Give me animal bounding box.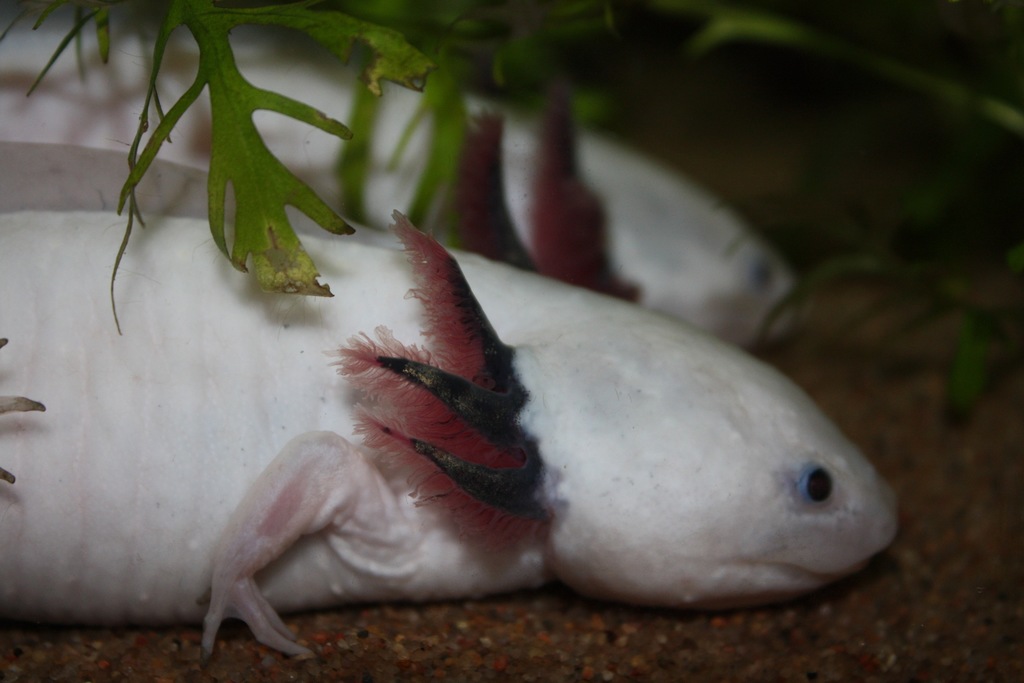
<box>0,140,905,671</box>.
